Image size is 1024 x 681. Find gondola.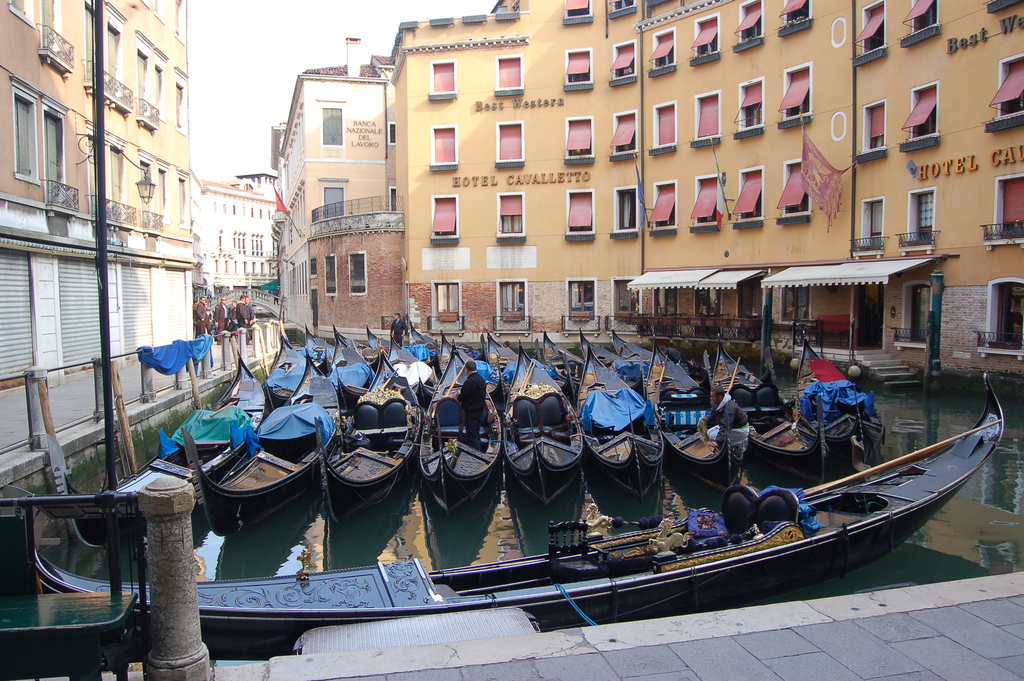
left=573, top=349, right=675, bottom=498.
